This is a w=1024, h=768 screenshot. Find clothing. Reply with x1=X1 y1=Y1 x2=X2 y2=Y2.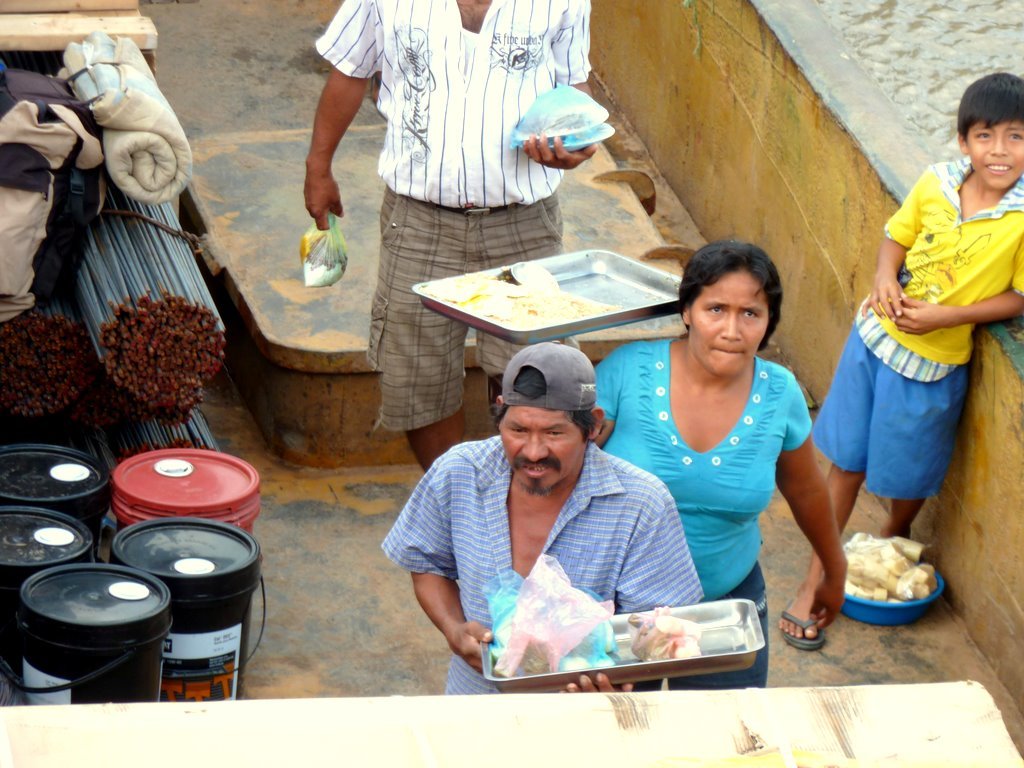
x1=800 y1=162 x2=1023 y2=502.
